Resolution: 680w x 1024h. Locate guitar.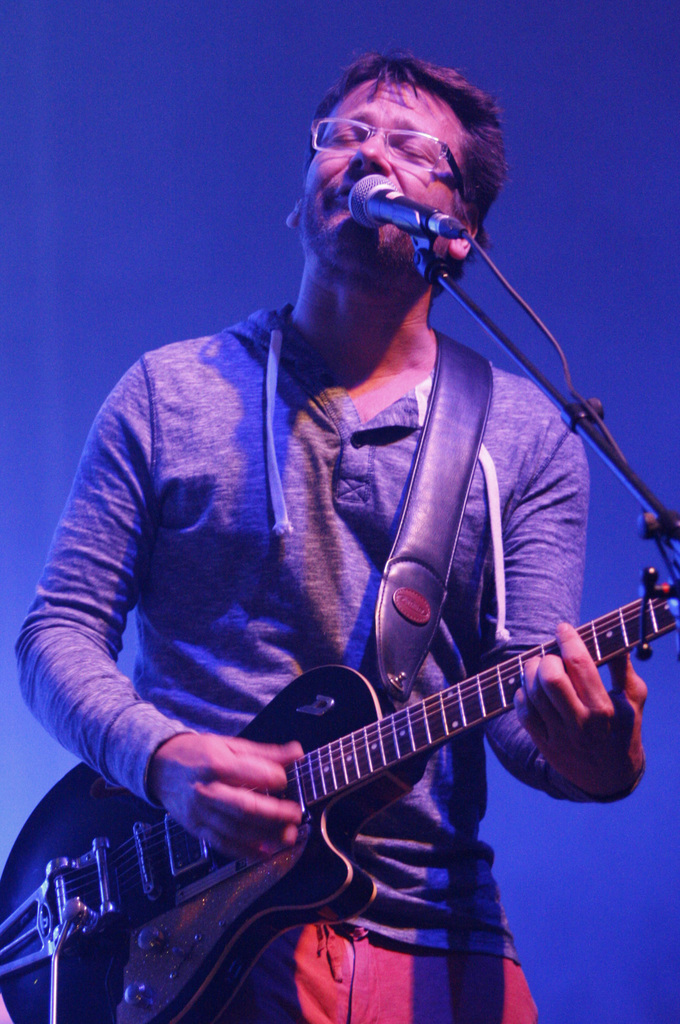
[39, 489, 663, 1010].
